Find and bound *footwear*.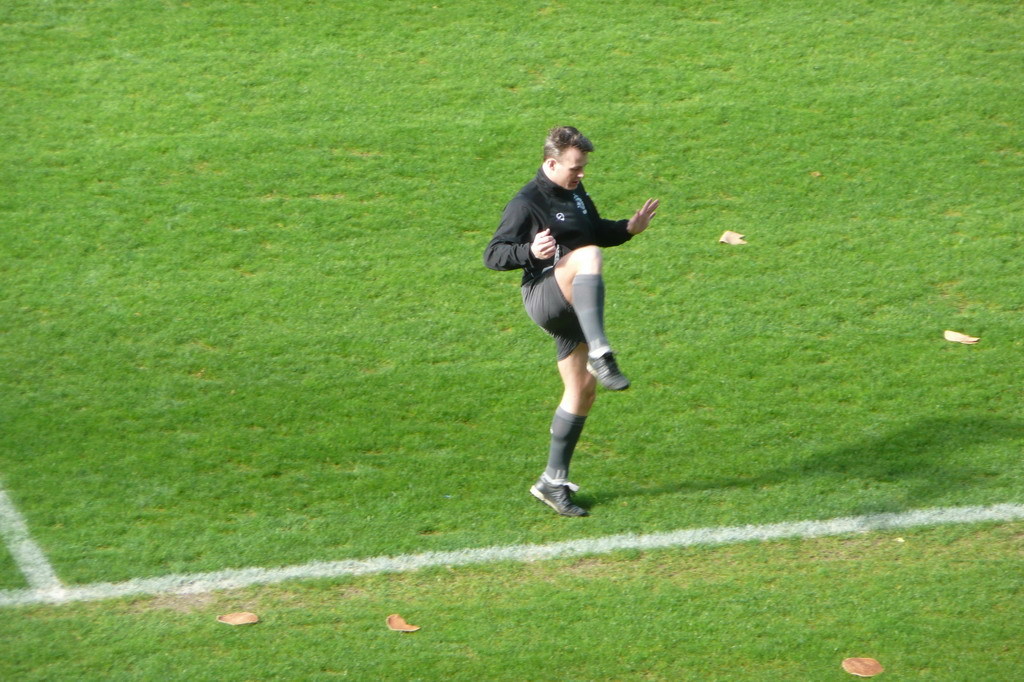
Bound: l=581, t=349, r=633, b=392.
